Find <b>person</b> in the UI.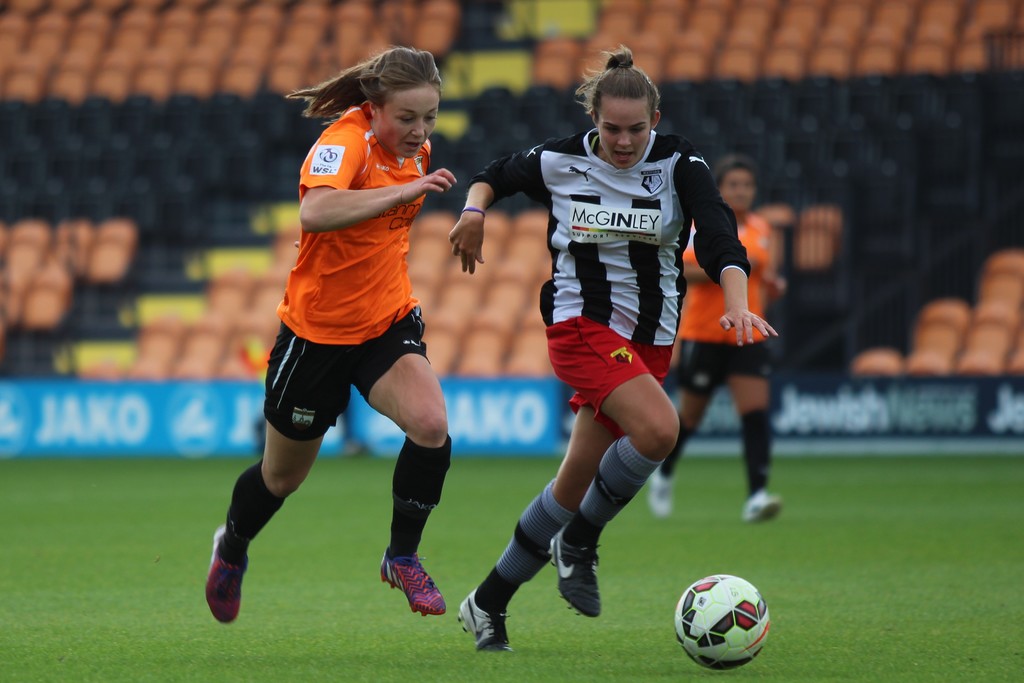
UI element at left=221, top=40, right=470, bottom=648.
